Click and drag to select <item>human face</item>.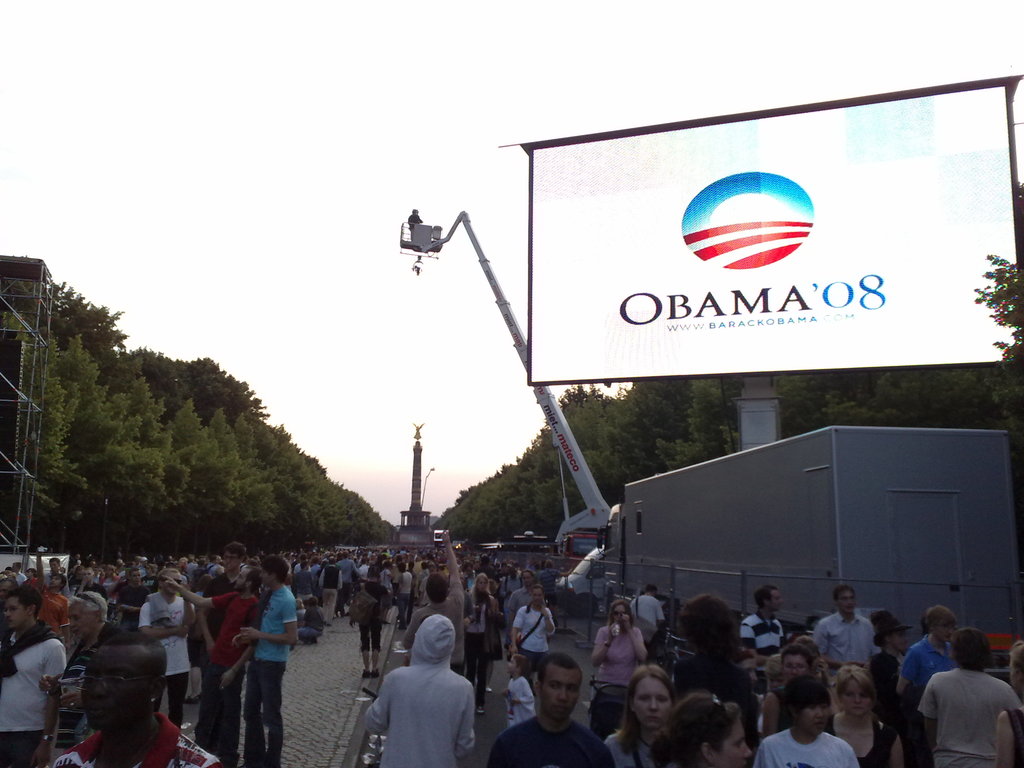
Selection: <bbox>529, 586, 543, 609</bbox>.
